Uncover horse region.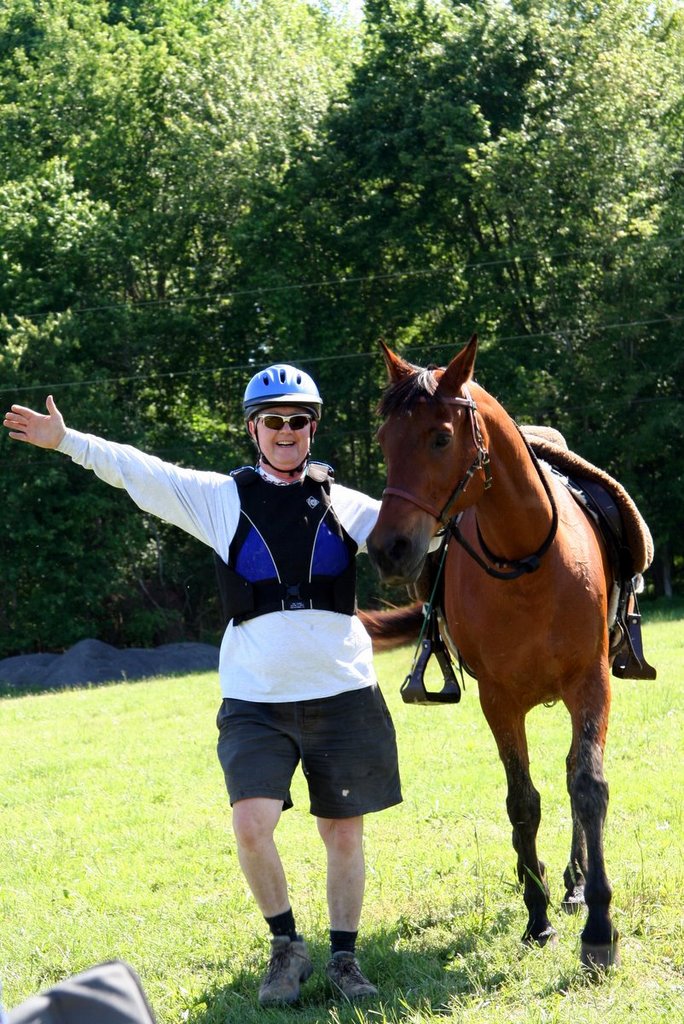
Uncovered: (left=371, top=334, right=630, bottom=970).
